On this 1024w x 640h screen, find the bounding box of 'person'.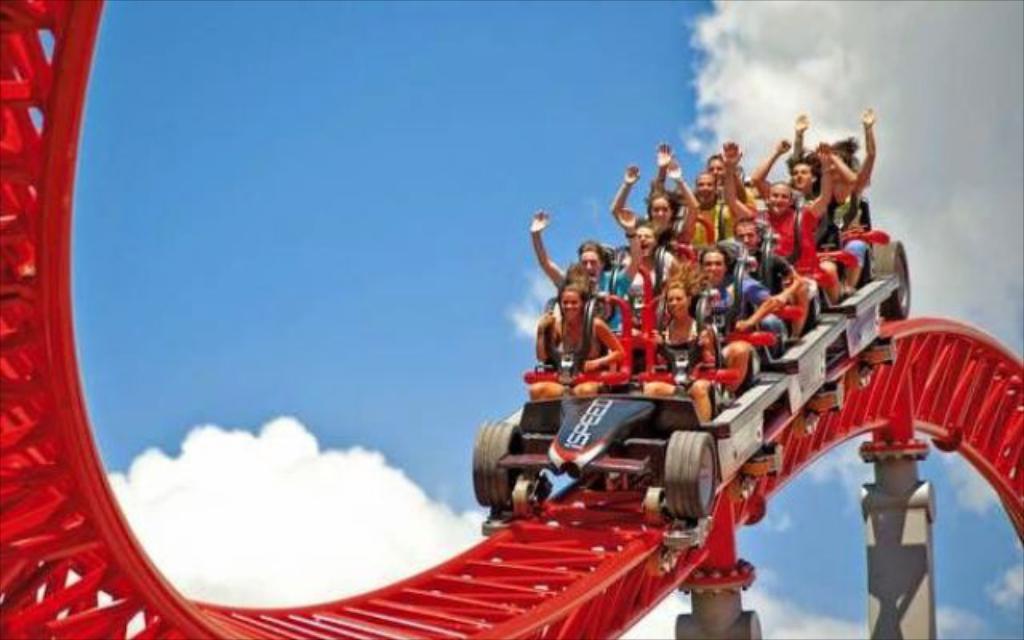
Bounding box: crop(686, 234, 770, 405).
